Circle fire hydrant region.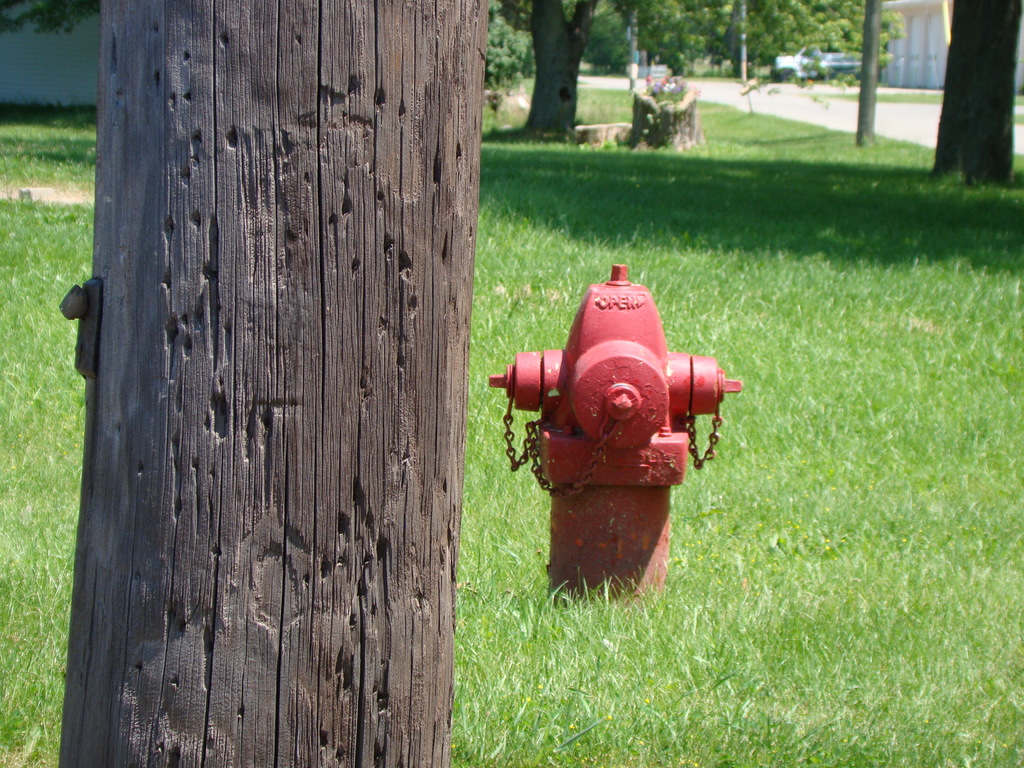
Region: x1=487, y1=261, x2=742, y2=602.
